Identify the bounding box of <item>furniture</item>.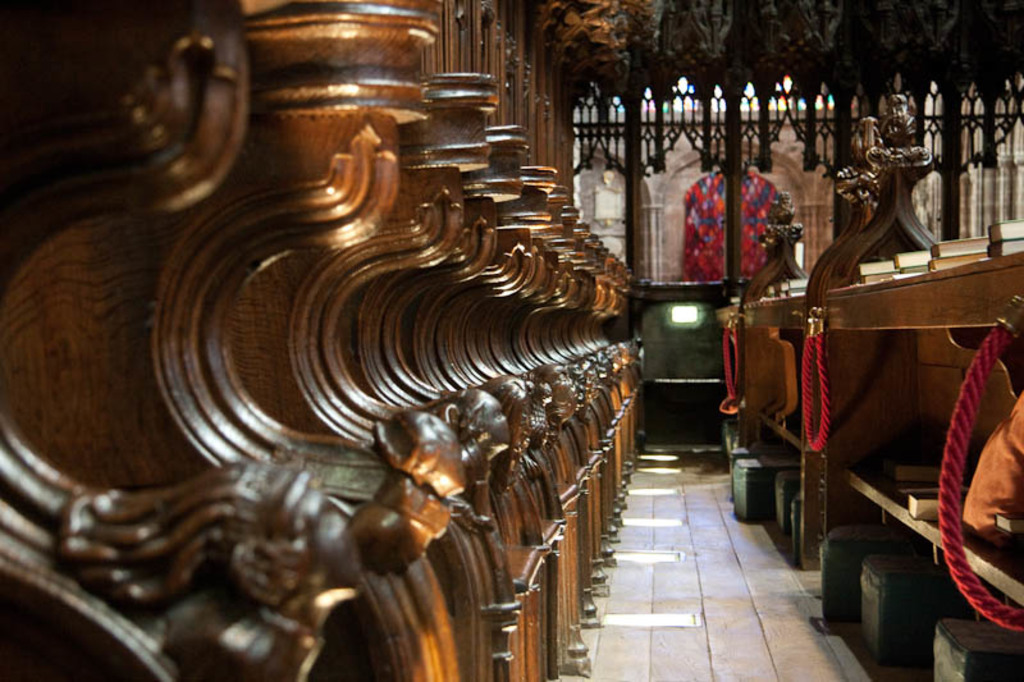
box=[818, 96, 1023, 681].
